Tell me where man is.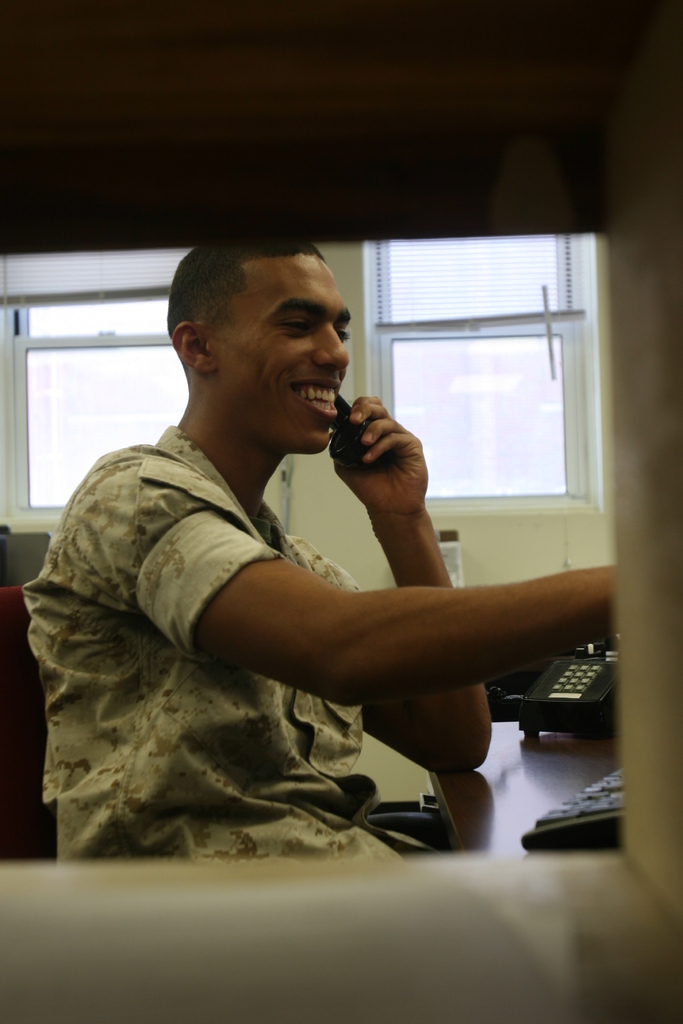
man is at locate(24, 250, 617, 866).
